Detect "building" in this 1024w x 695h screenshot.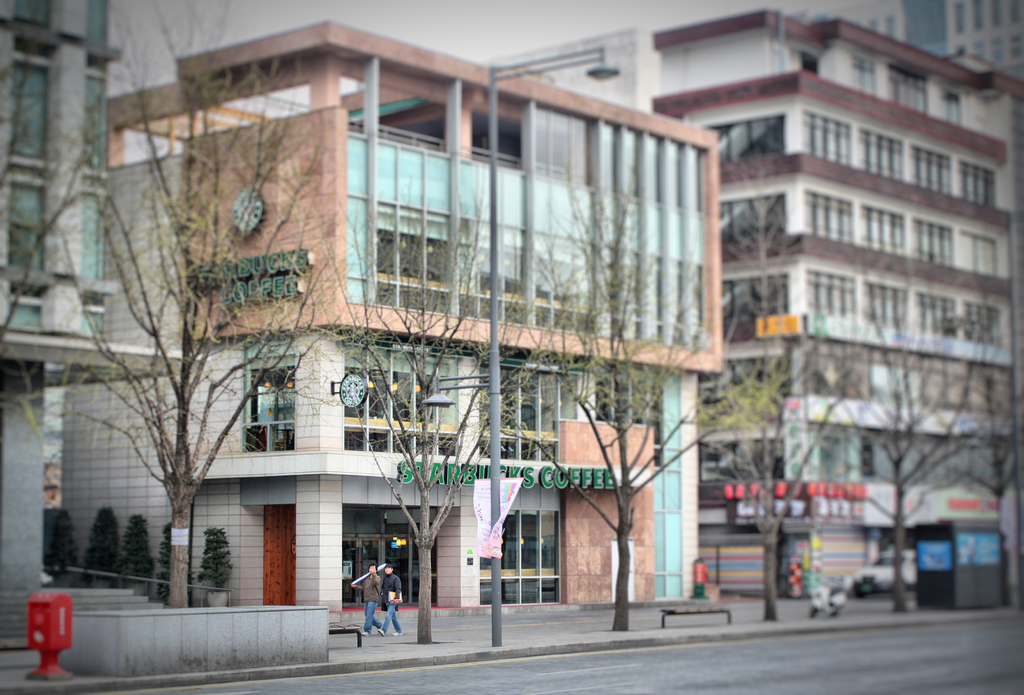
Detection: l=801, t=1, r=1023, b=90.
